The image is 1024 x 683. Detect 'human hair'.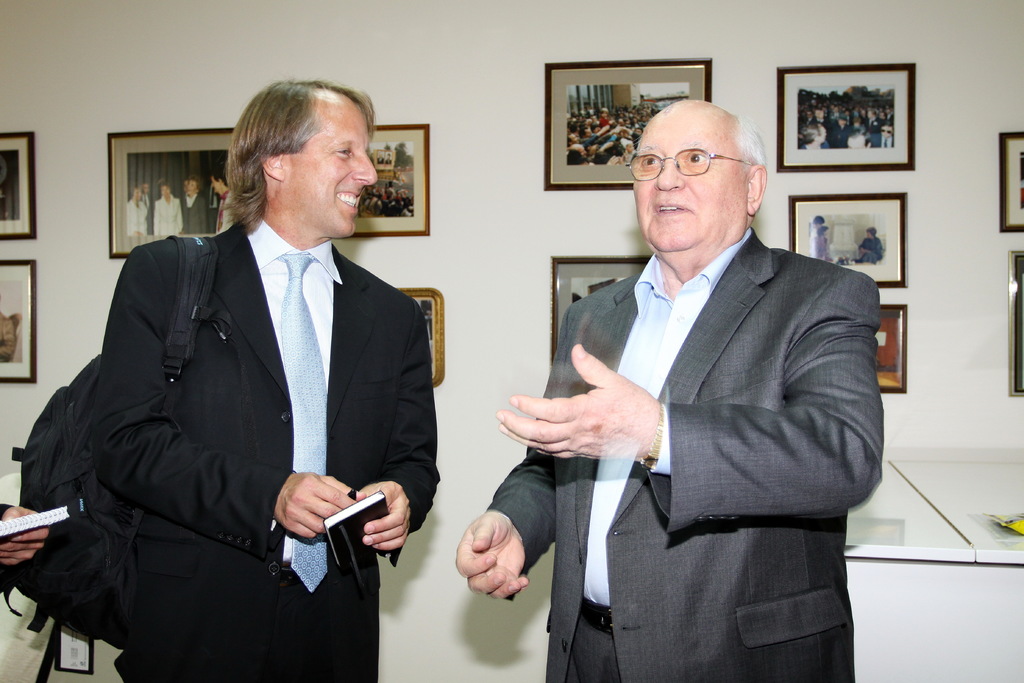
Detection: (223, 77, 374, 232).
